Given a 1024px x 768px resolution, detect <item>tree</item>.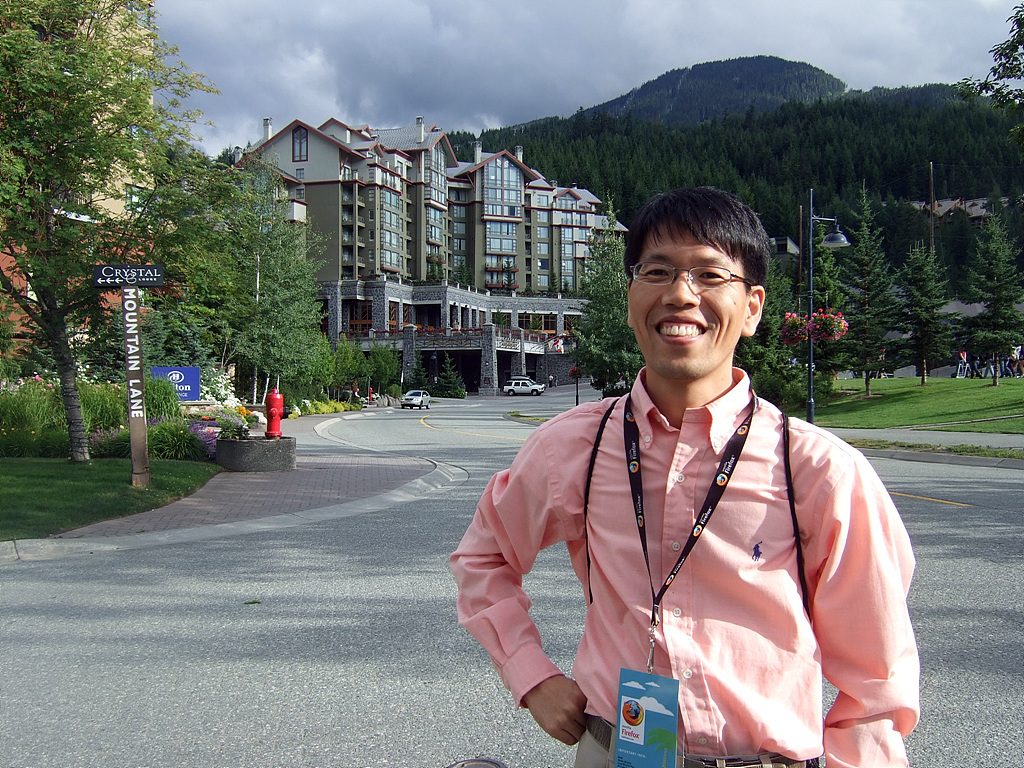
365,355,388,397.
